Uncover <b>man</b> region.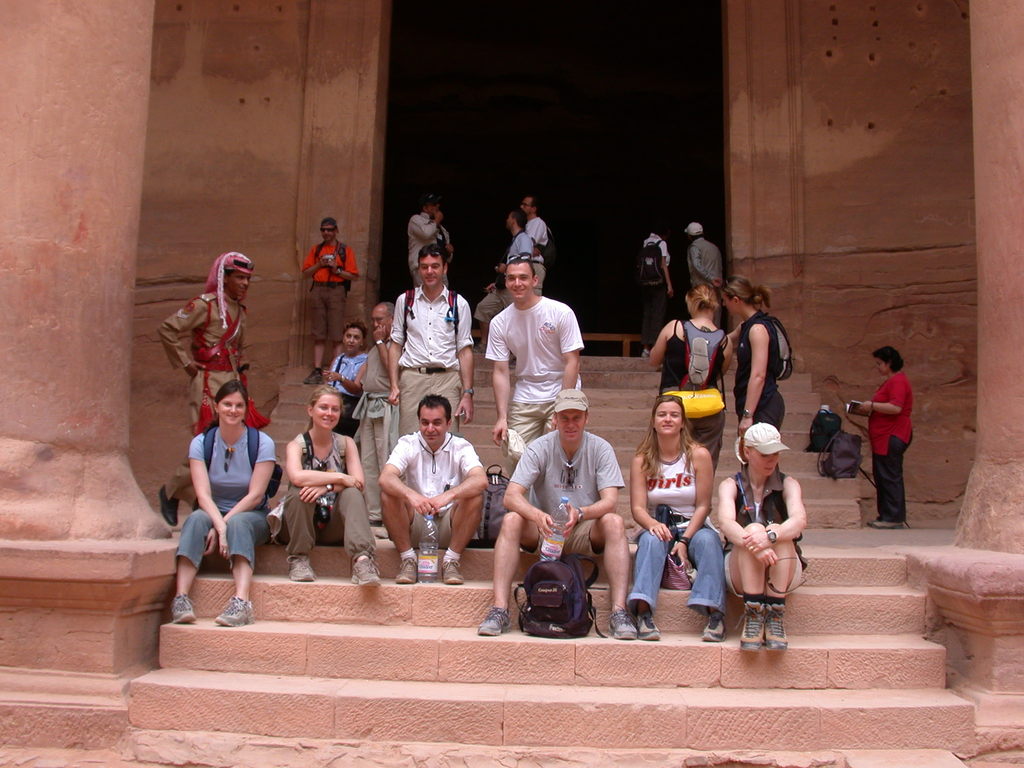
Uncovered: select_region(487, 252, 586, 484).
